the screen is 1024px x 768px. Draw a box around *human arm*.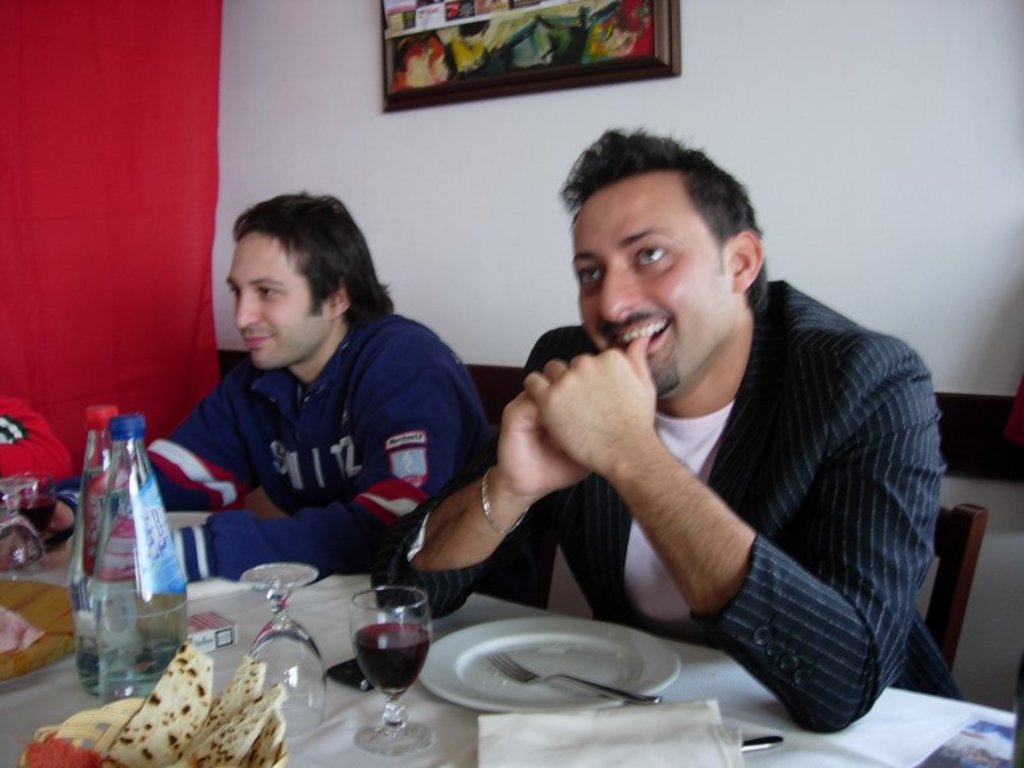
540 357 952 721.
